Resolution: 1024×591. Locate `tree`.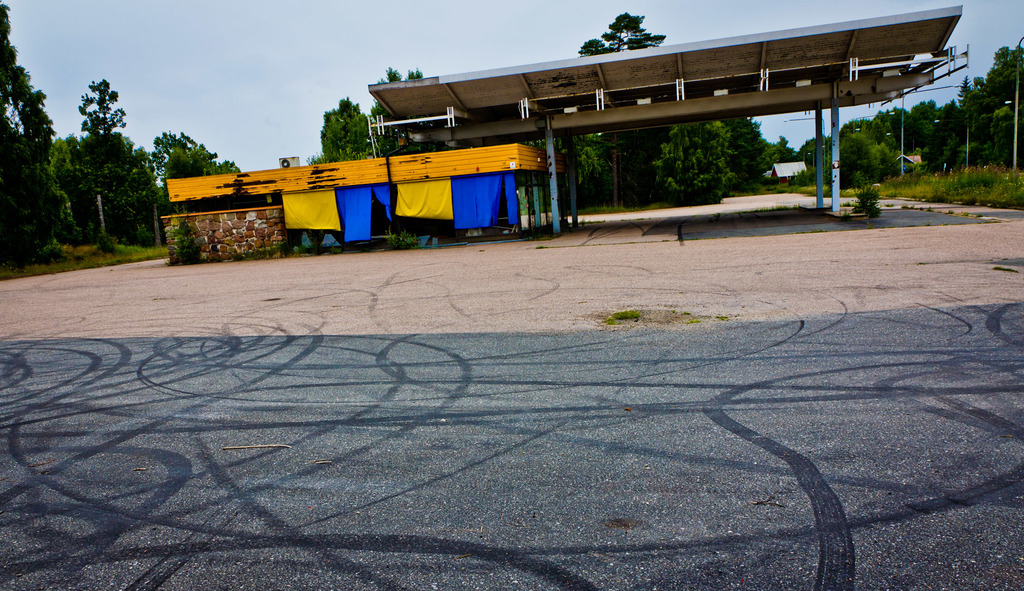
bbox=(644, 115, 749, 206).
